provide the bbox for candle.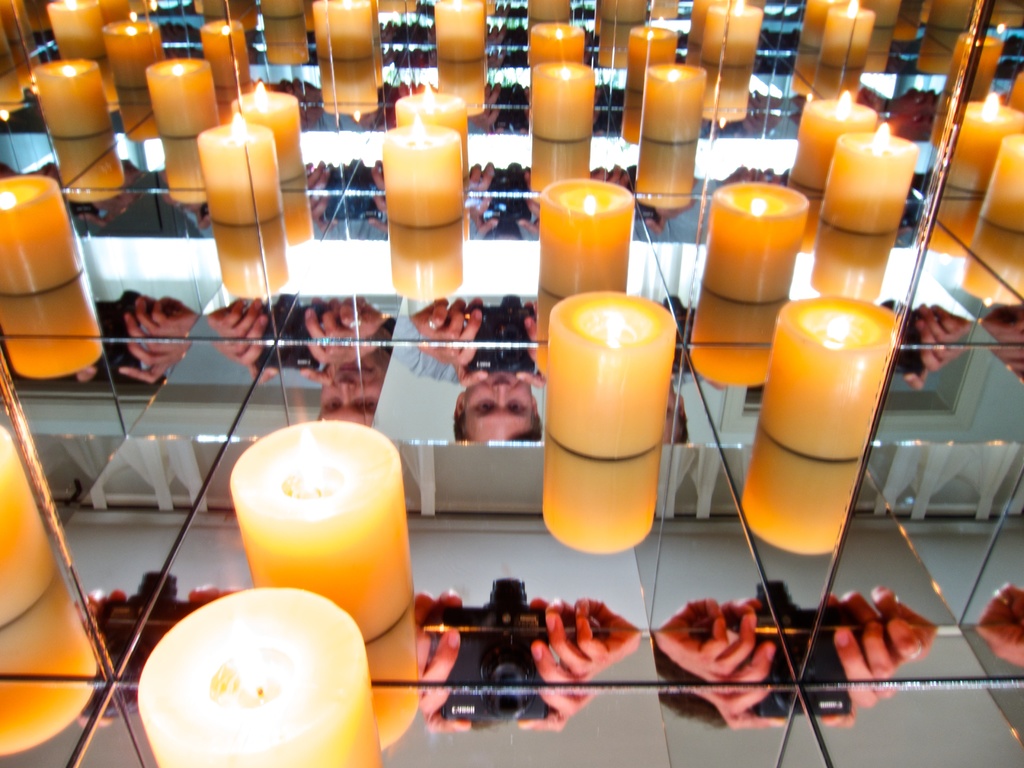
crop(200, 19, 248, 88).
